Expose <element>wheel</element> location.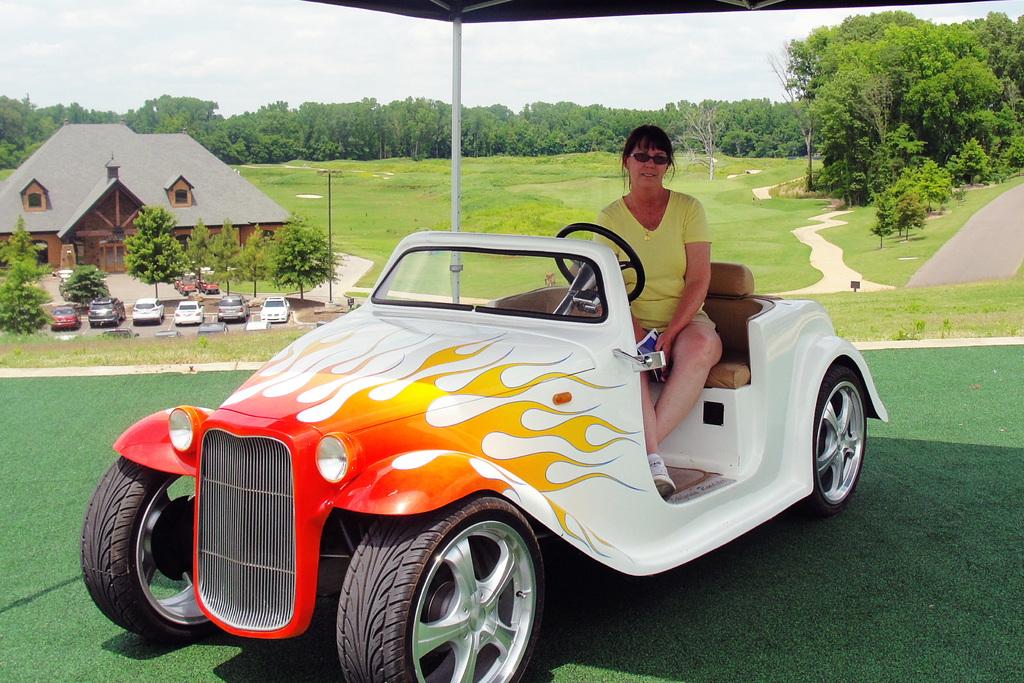
Exposed at 356 509 550 674.
